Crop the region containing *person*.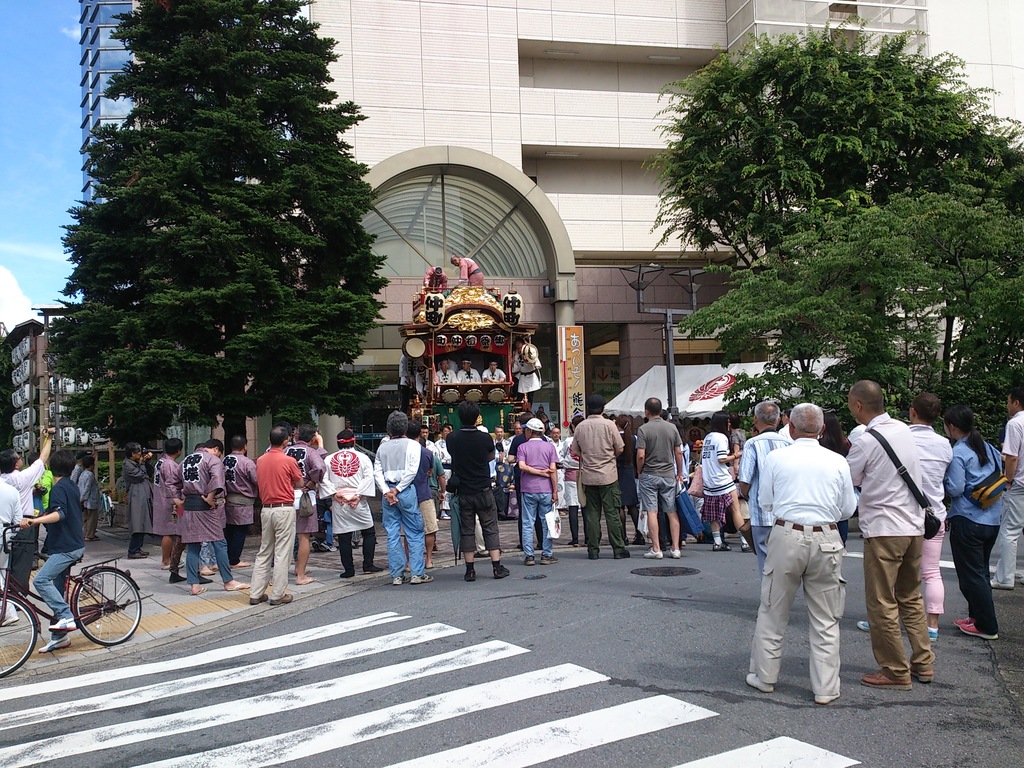
Crop region: Rect(844, 378, 935, 691).
